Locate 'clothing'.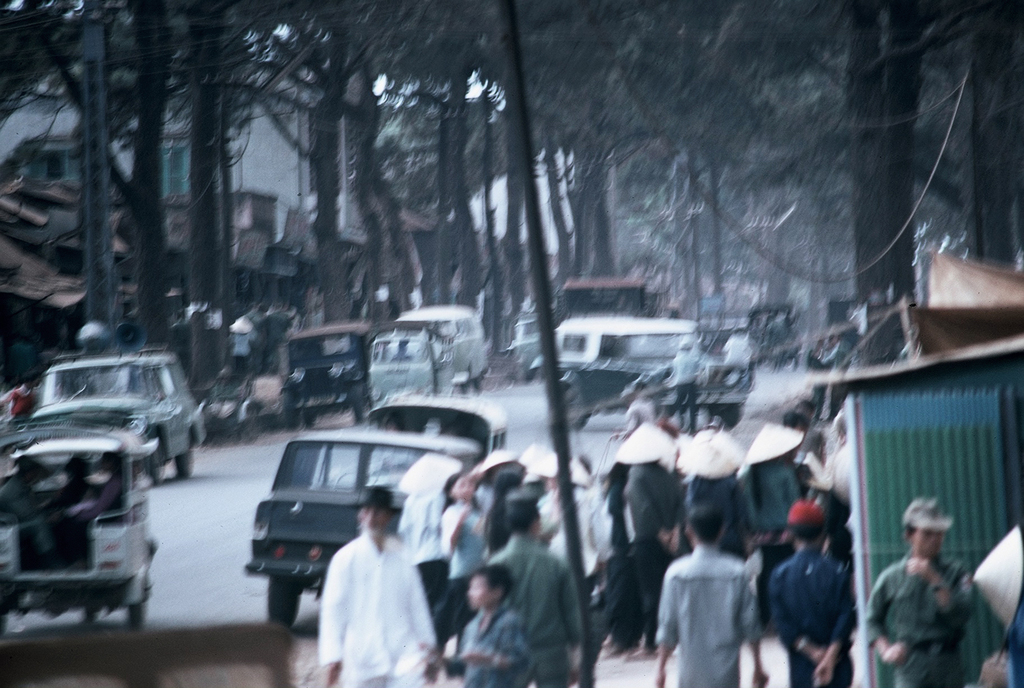
Bounding box: {"x1": 684, "y1": 478, "x2": 746, "y2": 554}.
